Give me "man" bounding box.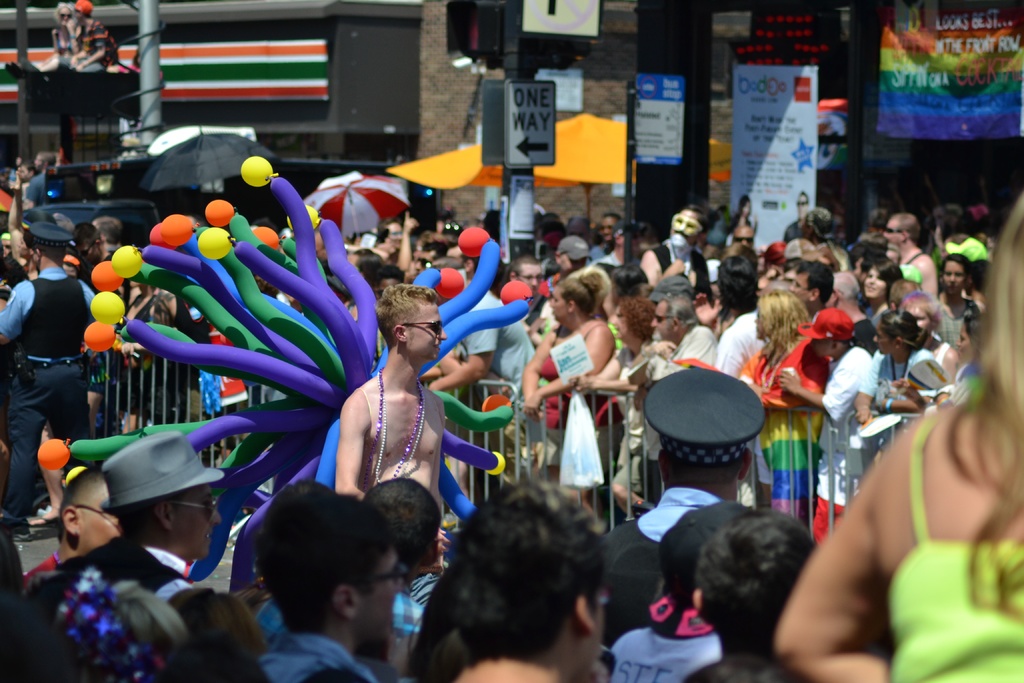
bbox=(7, 160, 36, 229).
